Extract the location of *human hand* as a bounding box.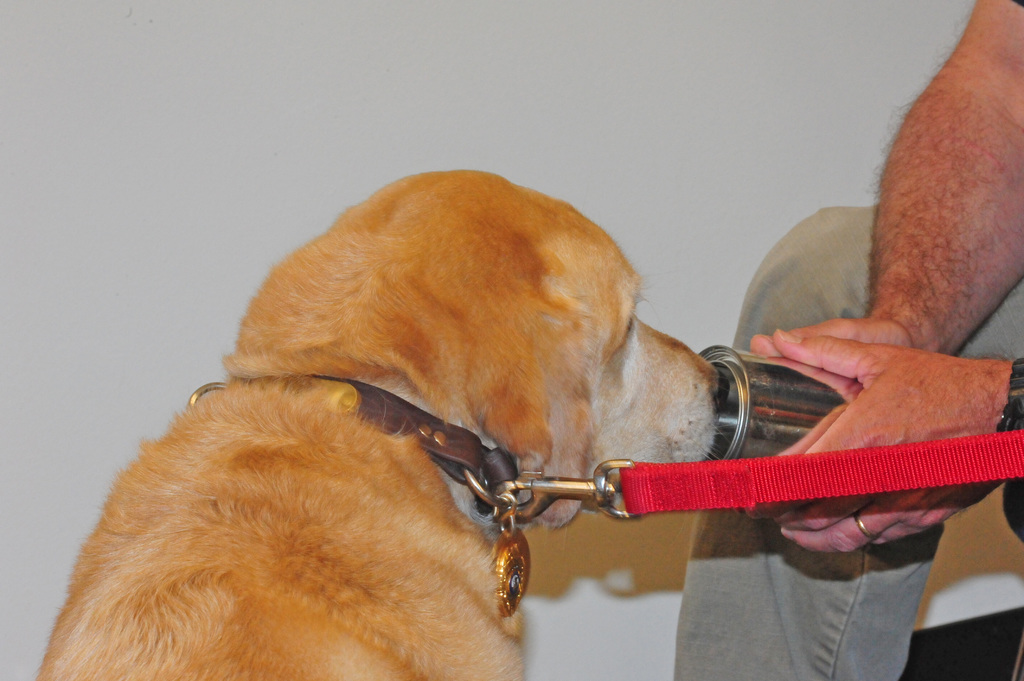
detection(744, 330, 1006, 556).
